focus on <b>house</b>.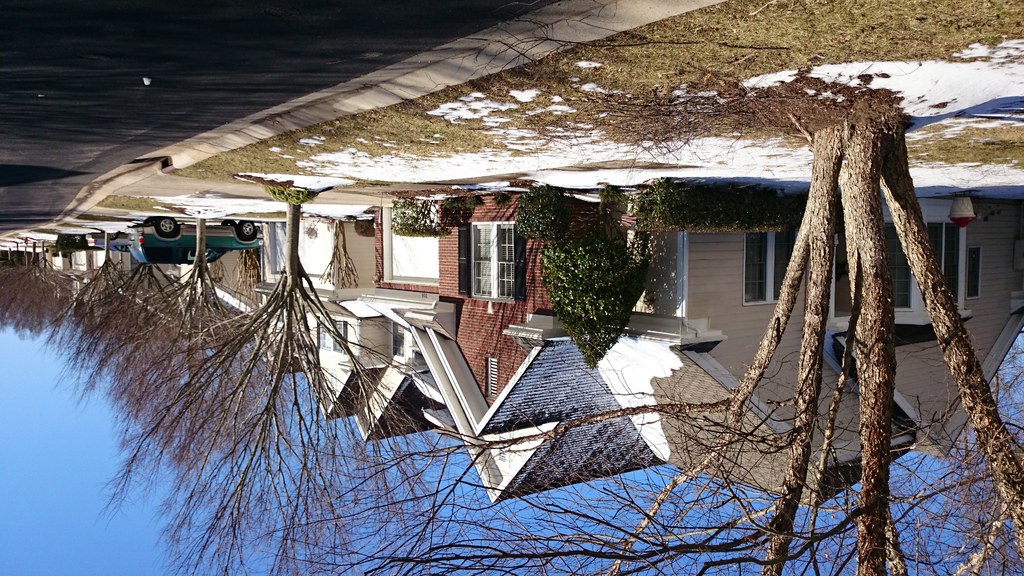
Focused at {"x1": 568, "y1": 191, "x2": 1023, "y2": 507}.
